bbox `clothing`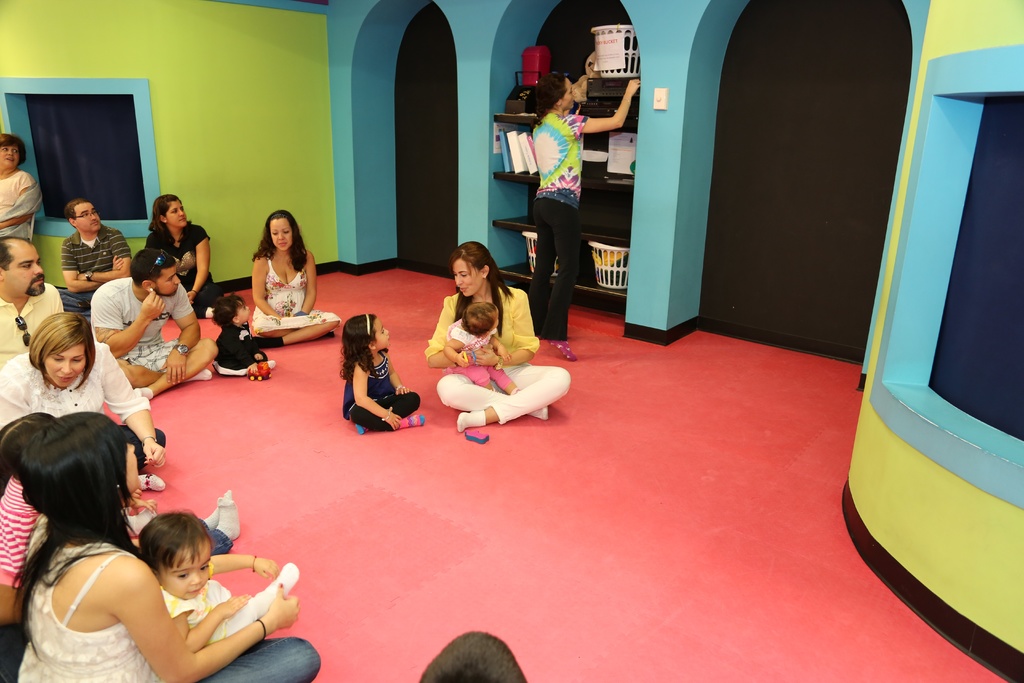
box=[145, 227, 209, 312]
